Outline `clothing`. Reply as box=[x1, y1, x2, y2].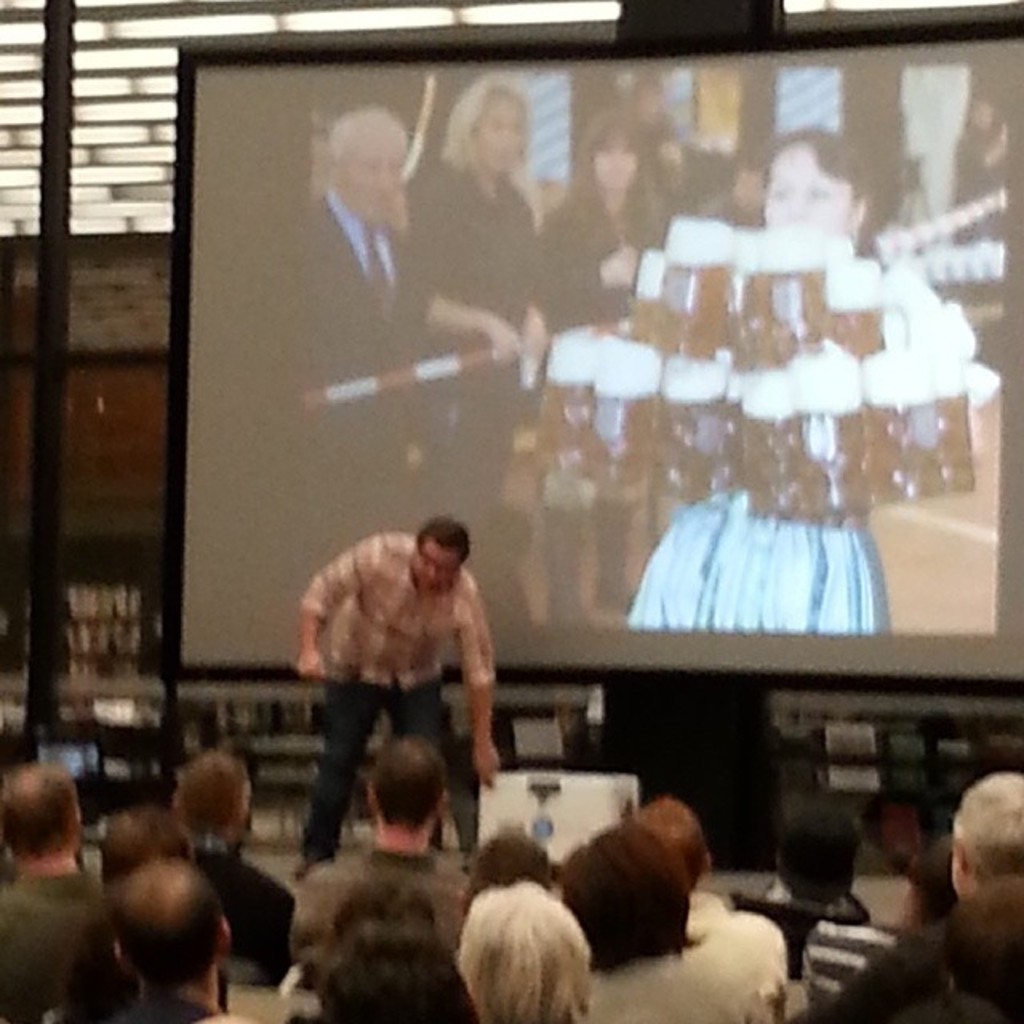
box=[0, 870, 106, 1022].
